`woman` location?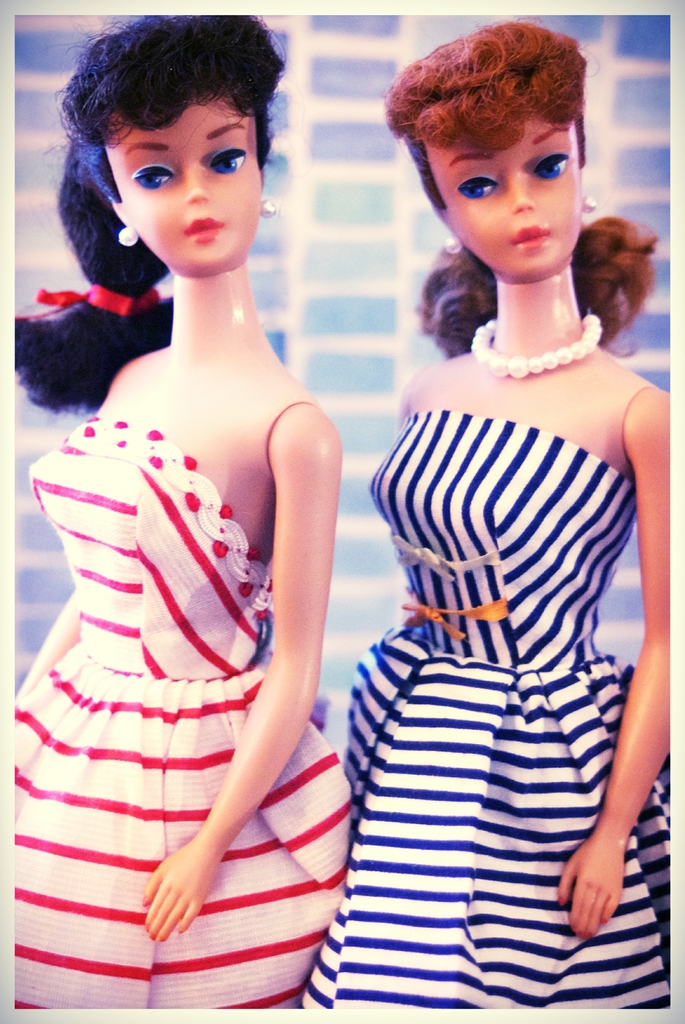
[322, 0, 659, 1014]
